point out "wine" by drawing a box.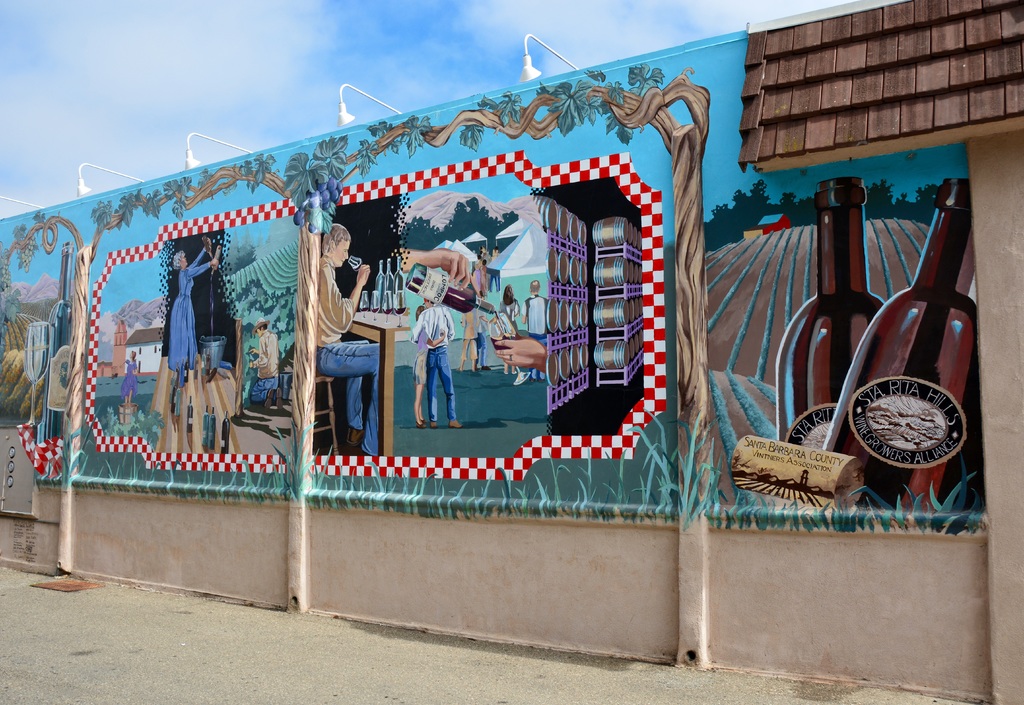
rect(28, 348, 49, 348).
